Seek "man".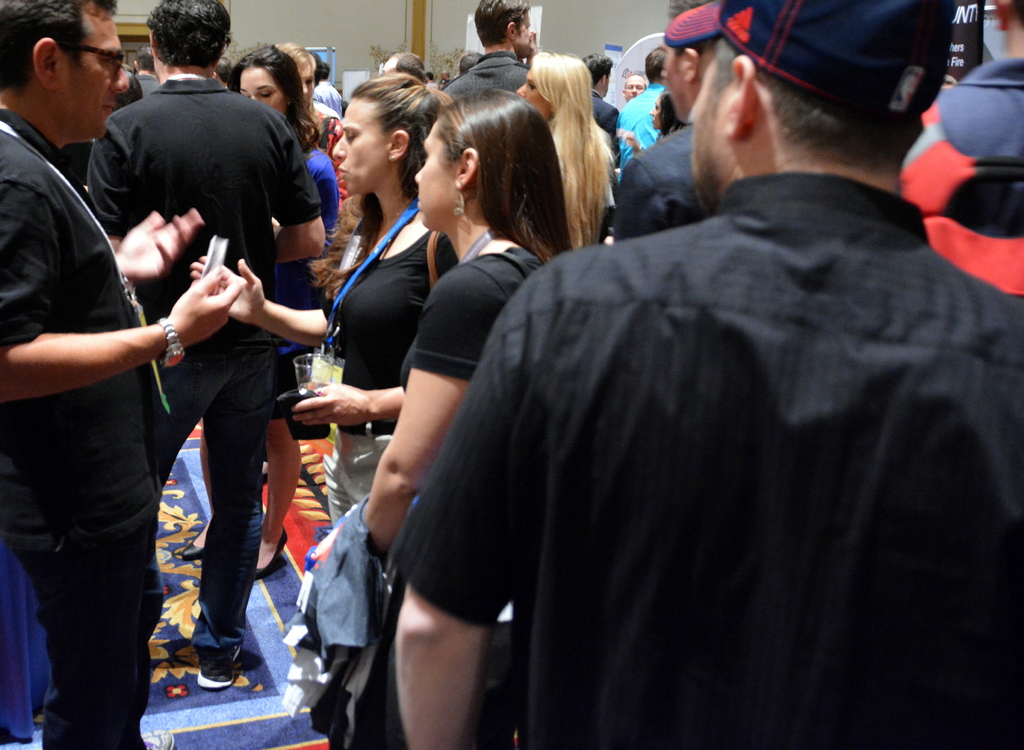
90 0 324 687.
